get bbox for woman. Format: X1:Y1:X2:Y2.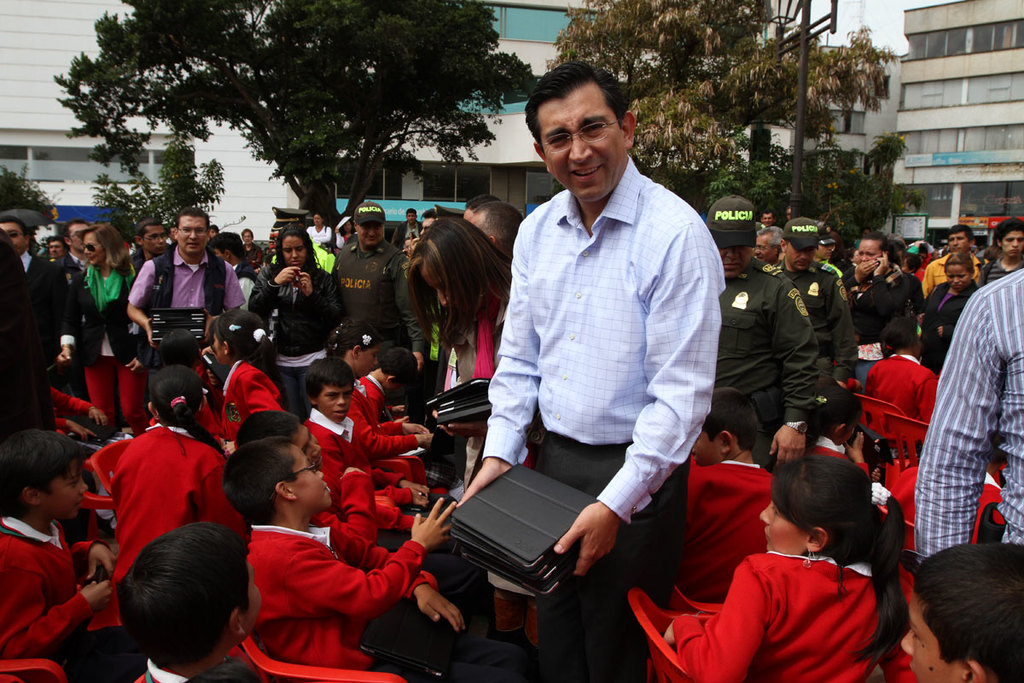
842:235:919:406.
